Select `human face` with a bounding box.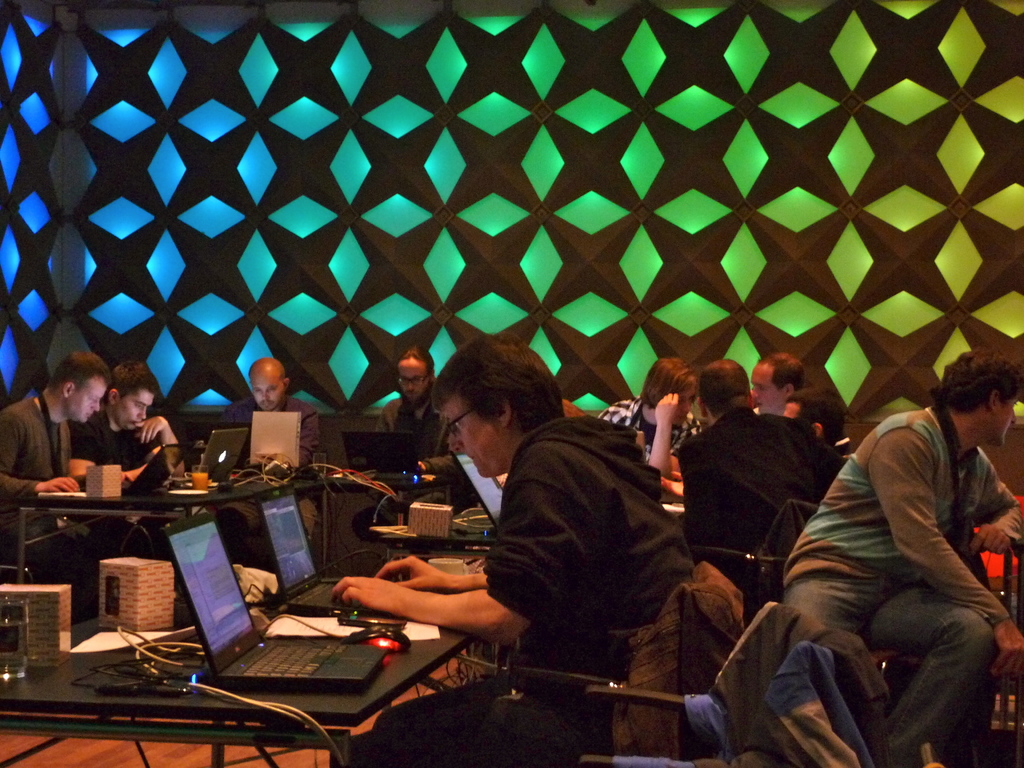
crop(256, 376, 283, 406).
